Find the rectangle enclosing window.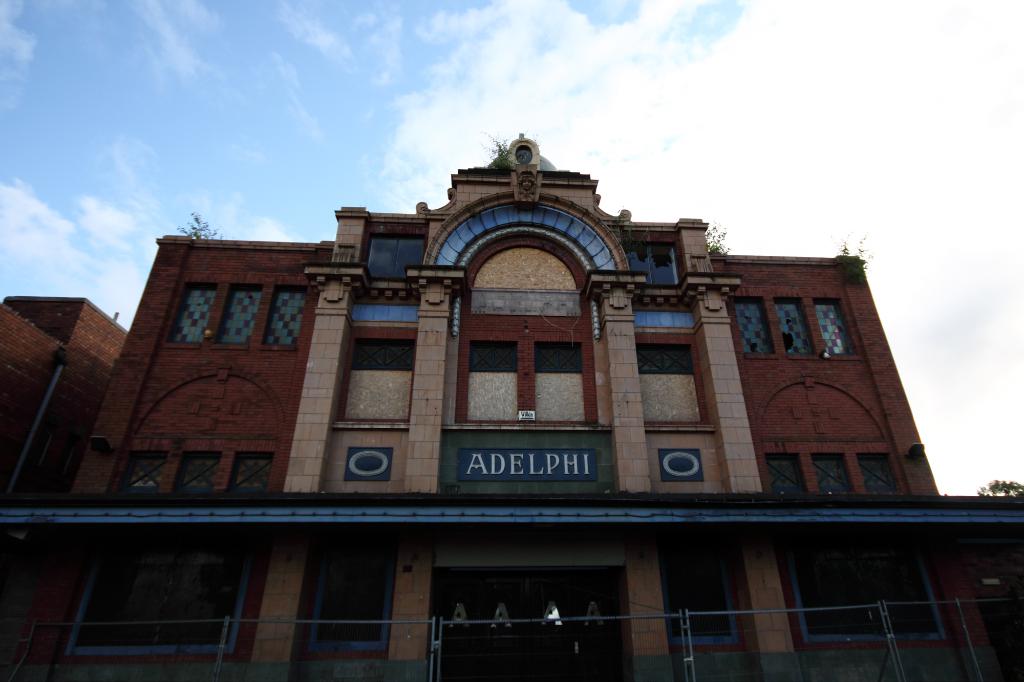
<bbox>166, 273, 304, 345</bbox>.
